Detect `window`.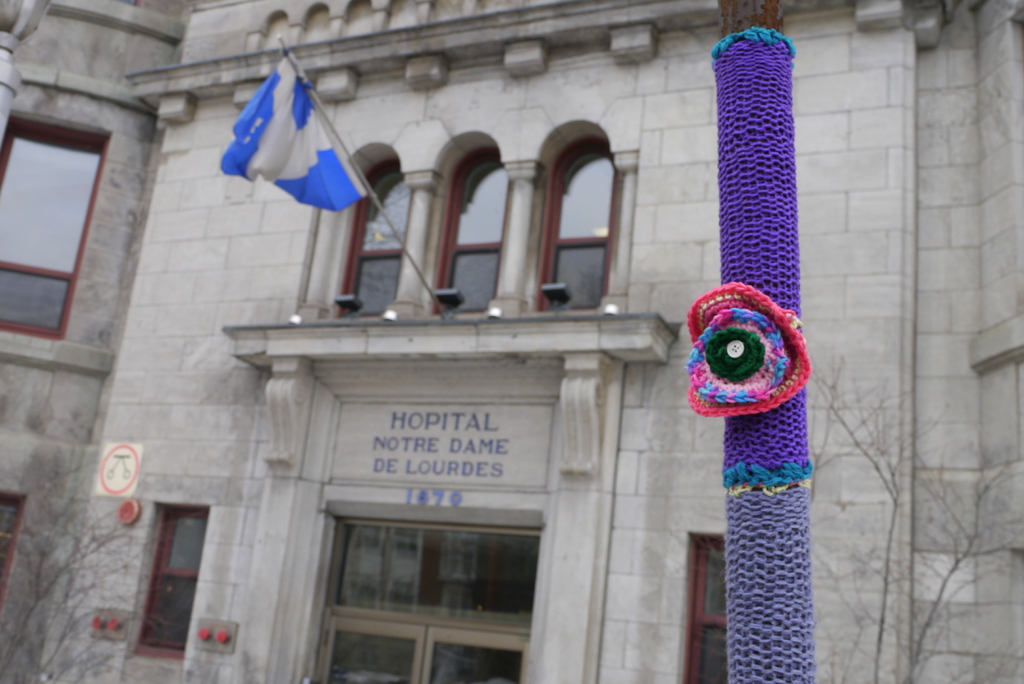
Detected at box(442, 143, 515, 314).
